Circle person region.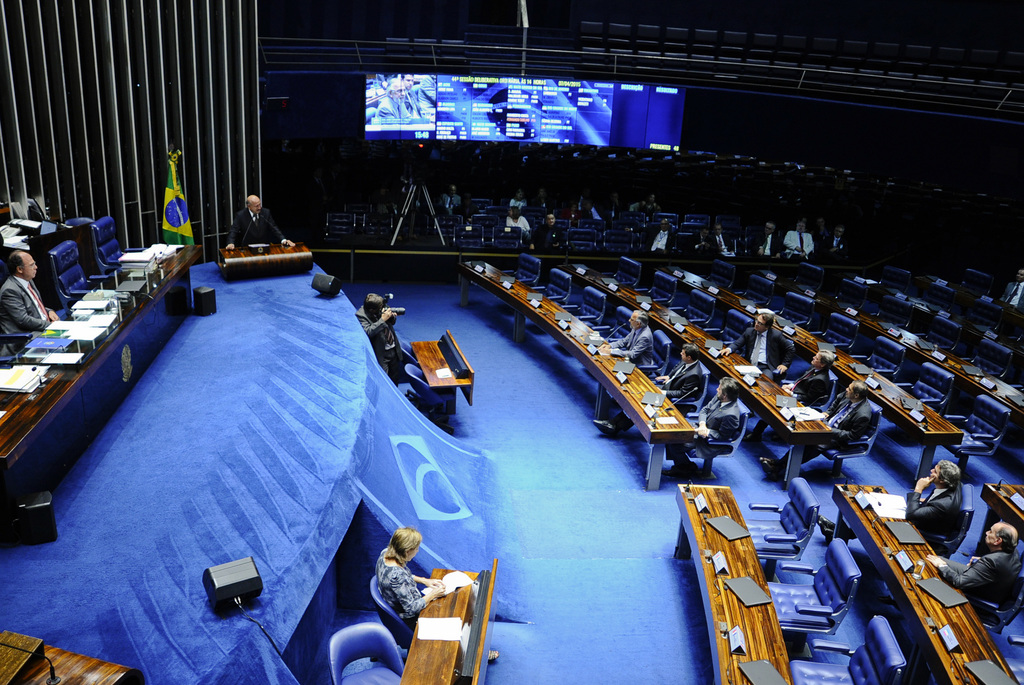
Region: 824, 222, 847, 266.
